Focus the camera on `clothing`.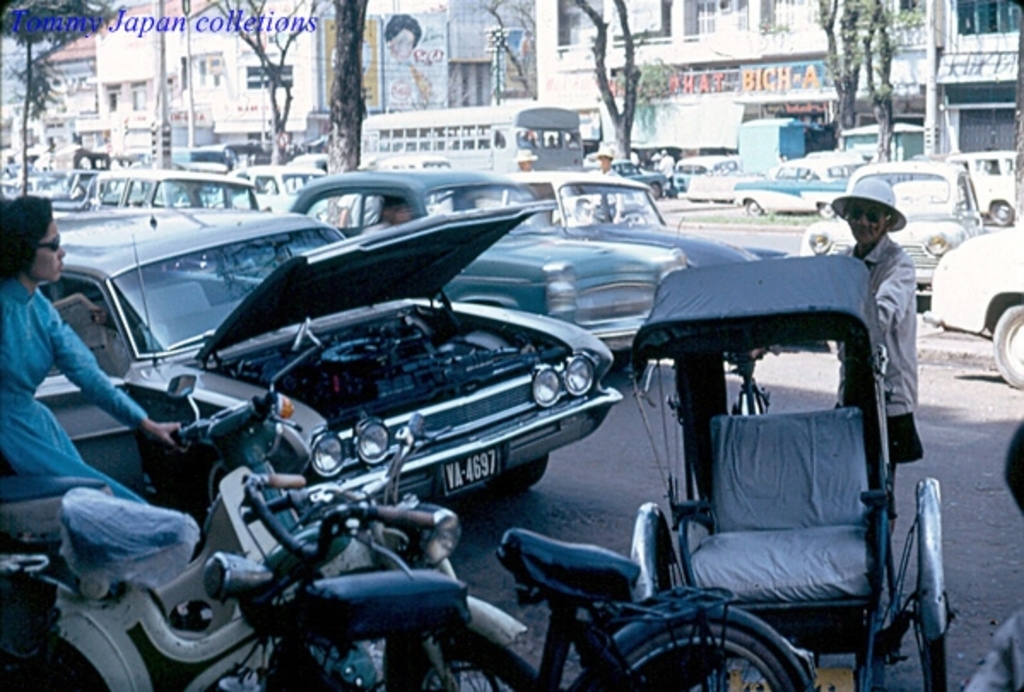
Focus region: left=827, top=227, right=925, bottom=468.
